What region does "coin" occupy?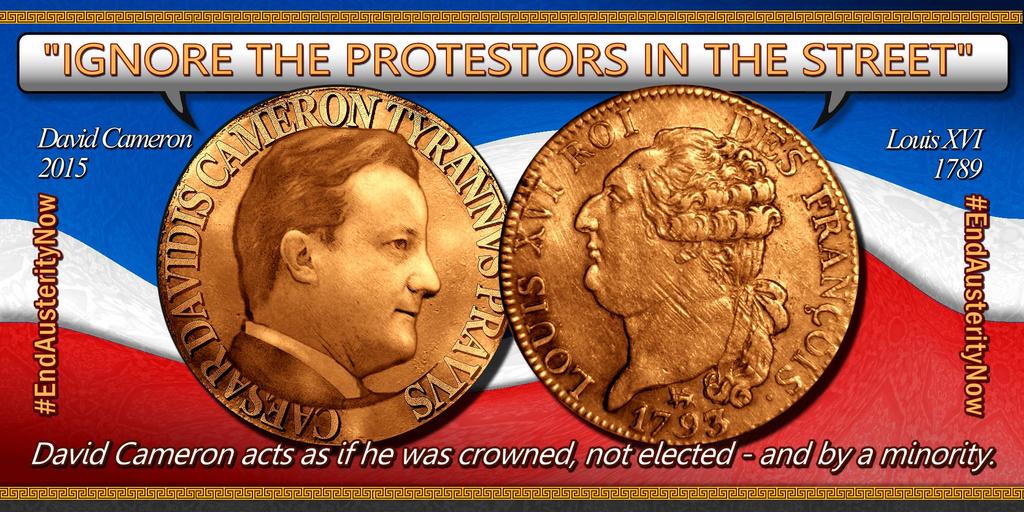
box=[156, 86, 514, 452].
